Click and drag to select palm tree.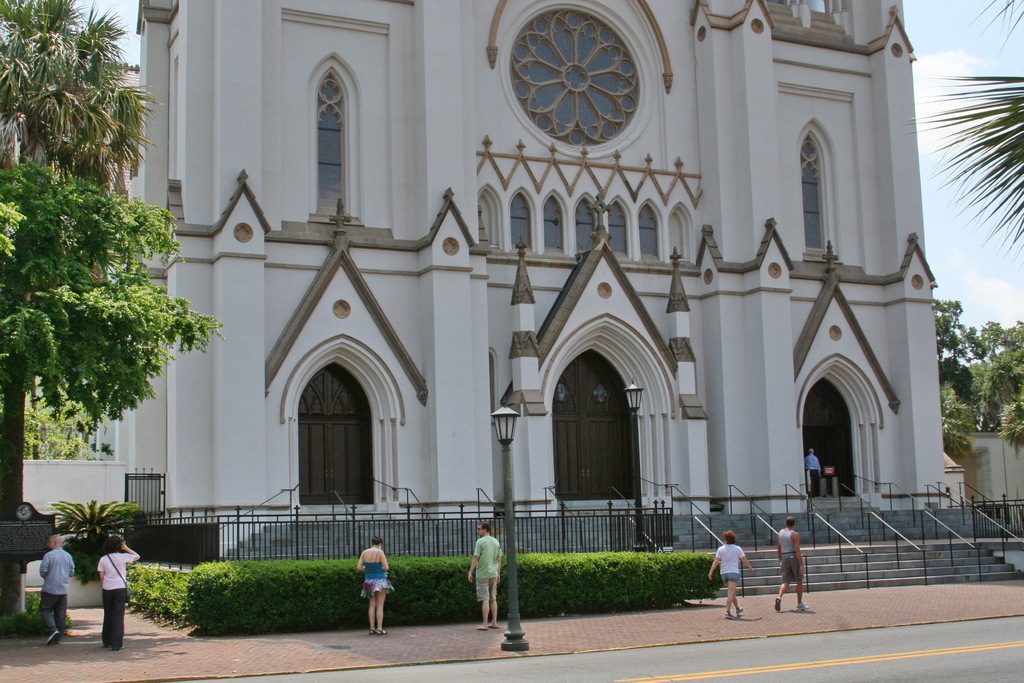
Selection: 970 0 1023 63.
